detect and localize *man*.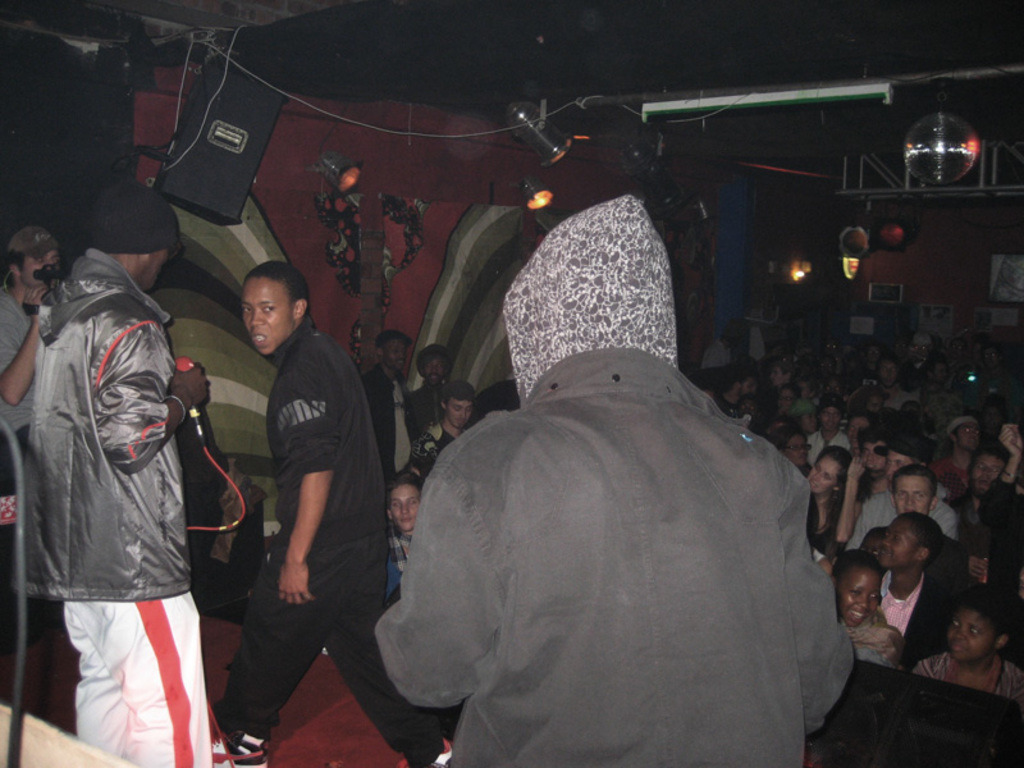
Localized at rect(0, 232, 54, 594).
